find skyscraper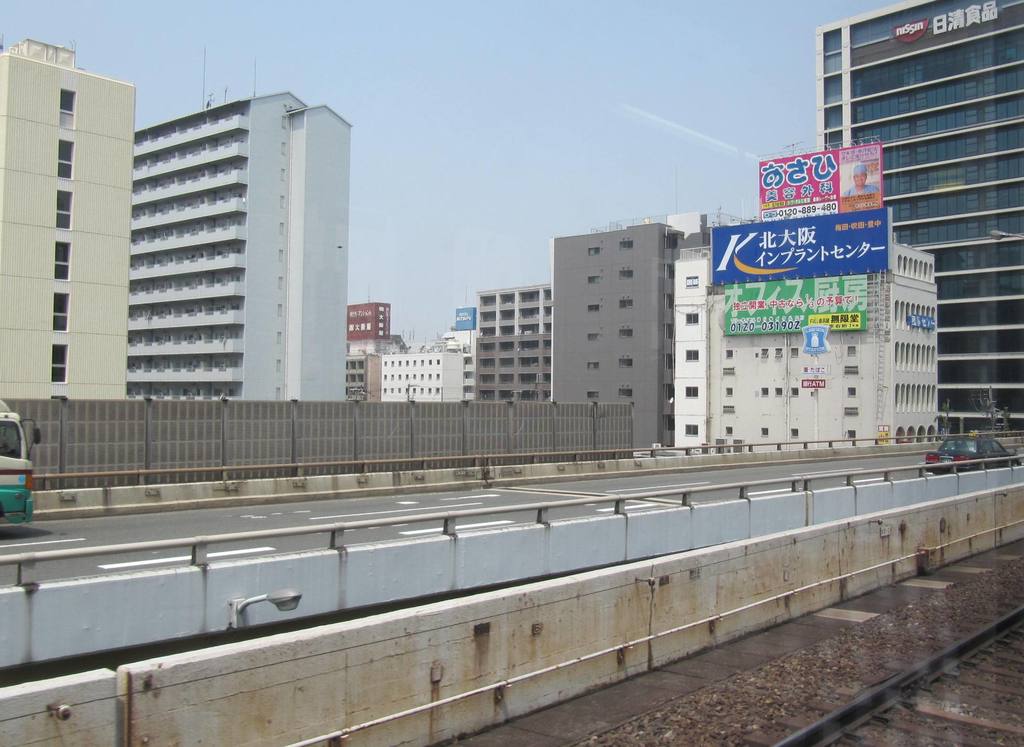
left=339, top=300, right=390, bottom=359
